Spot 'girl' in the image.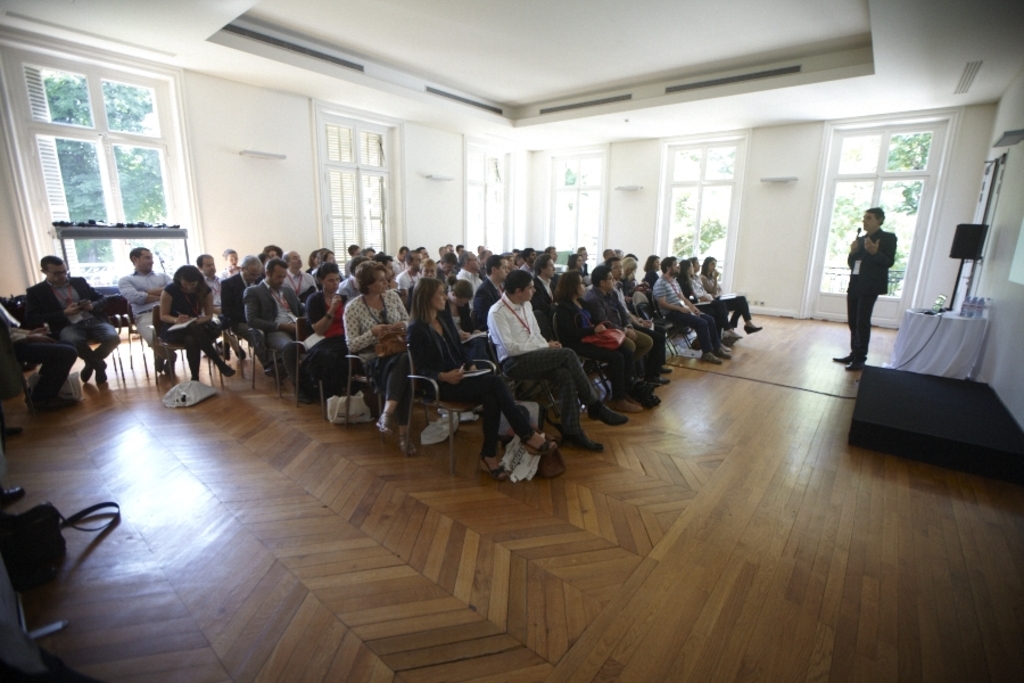
'girl' found at bbox(556, 270, 647, 412).
